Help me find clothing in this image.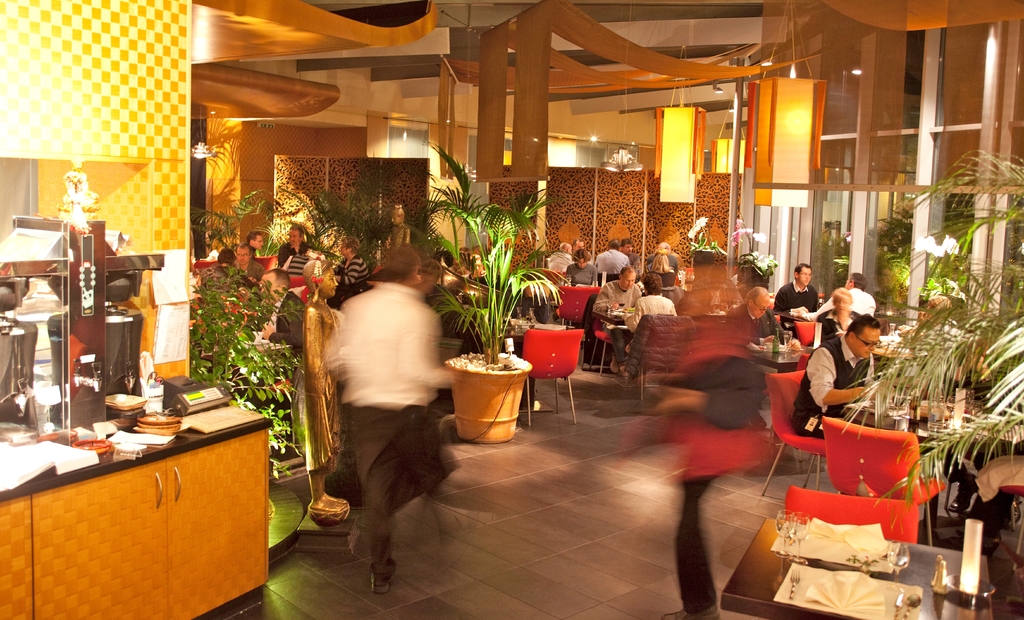
Found it: bbox(278, 241, 314, 267).
